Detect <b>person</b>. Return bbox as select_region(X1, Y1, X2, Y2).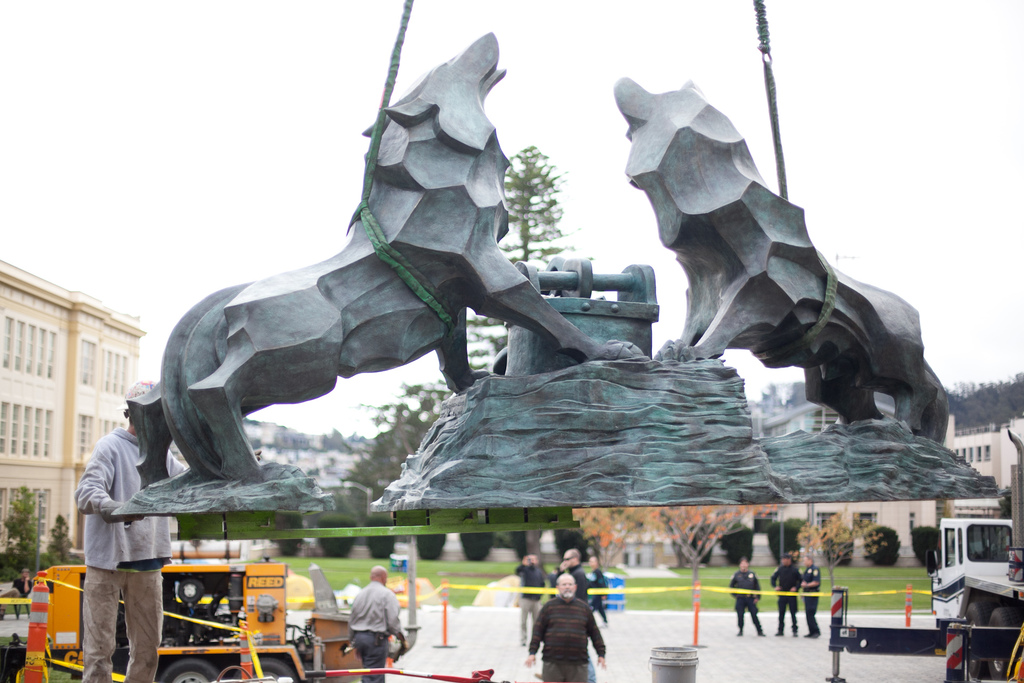
select_region(348, 563, 410, 680).
